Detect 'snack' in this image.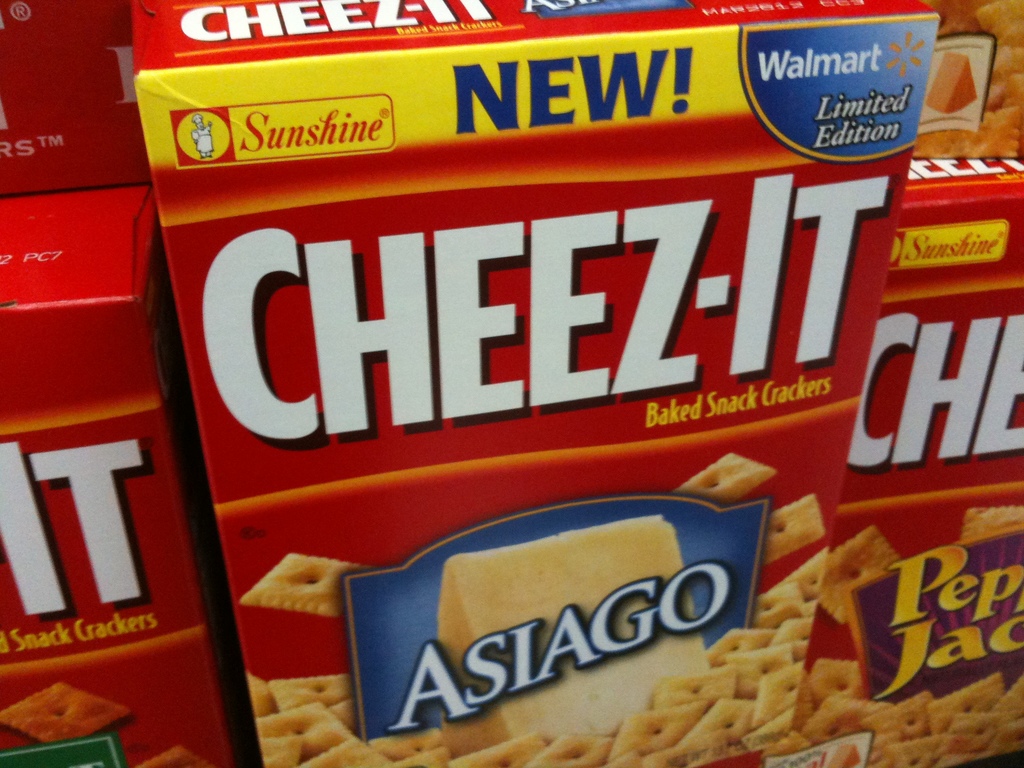
Detection: x1=234 y1=445 x2=833 y2=767.
